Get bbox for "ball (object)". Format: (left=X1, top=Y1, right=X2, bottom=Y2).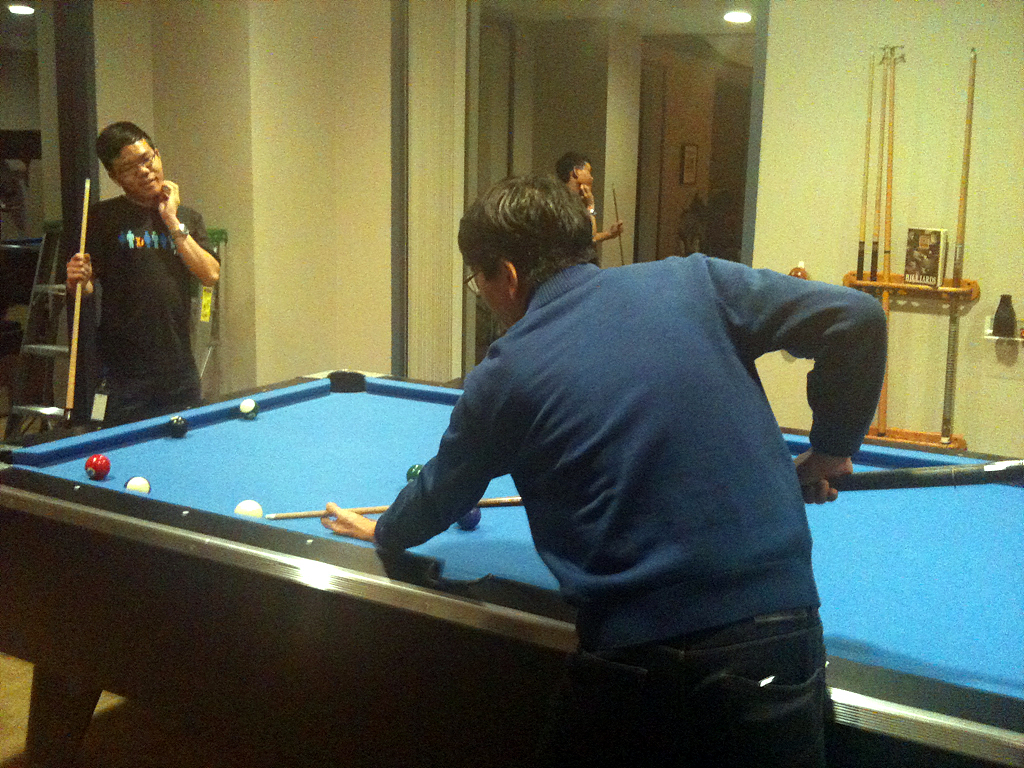
(left=229, top=501, right=262, bottom=519).
